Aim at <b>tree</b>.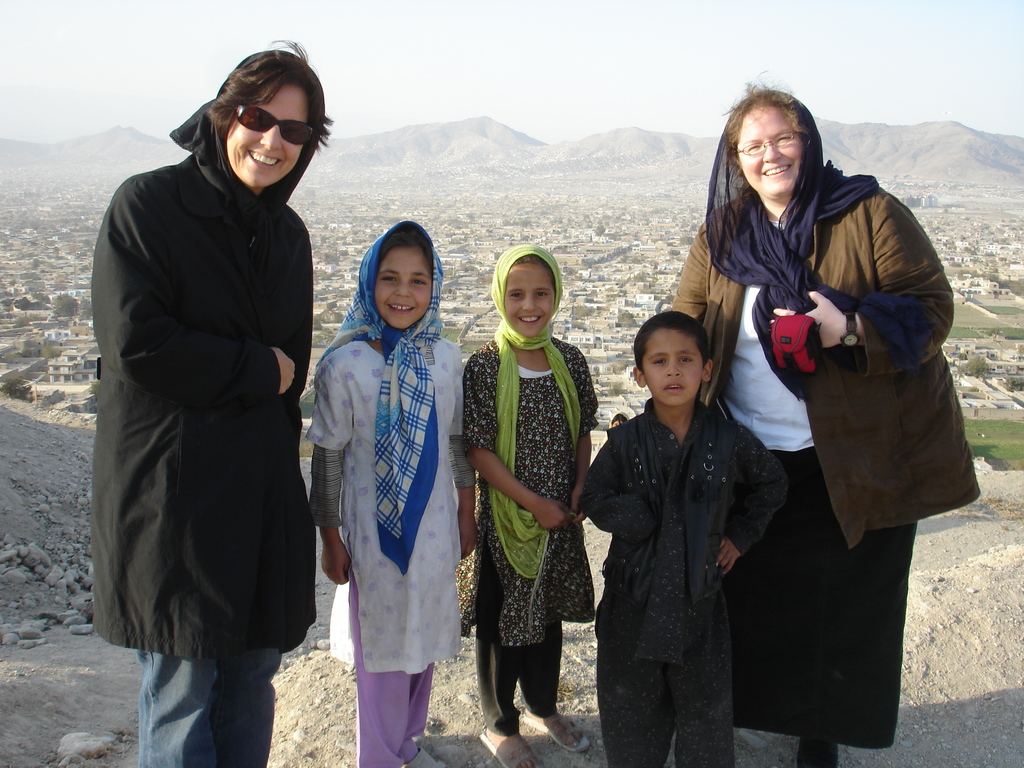
Aimed at {"x1": 324, "y1": 252, "x2": 339, "y2": 262}.
